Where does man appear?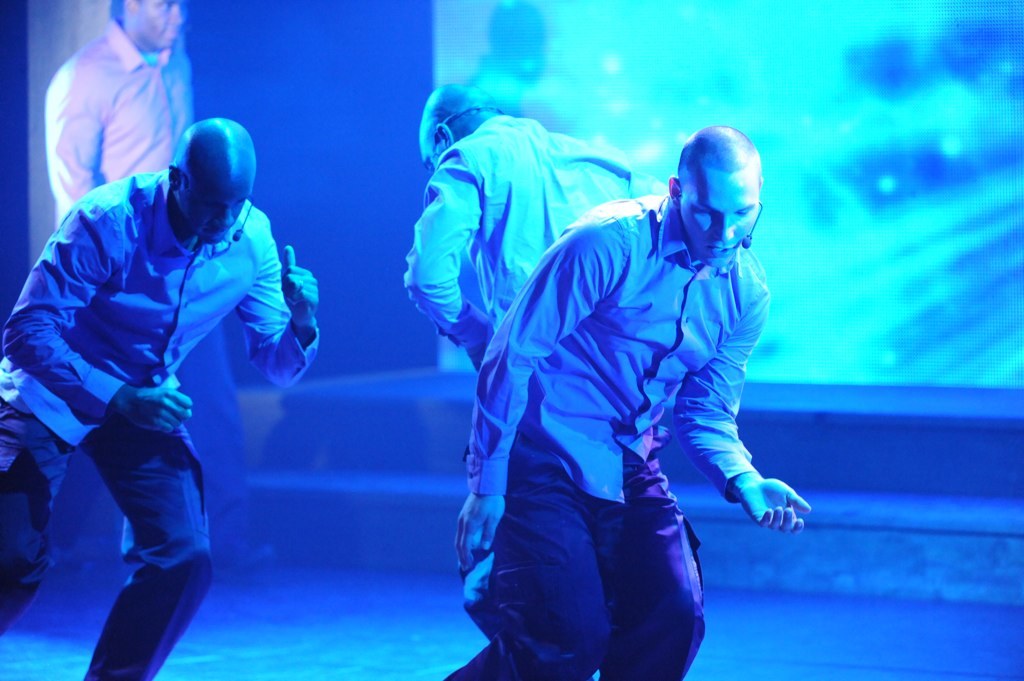
Appears at 32,0,285,553.
